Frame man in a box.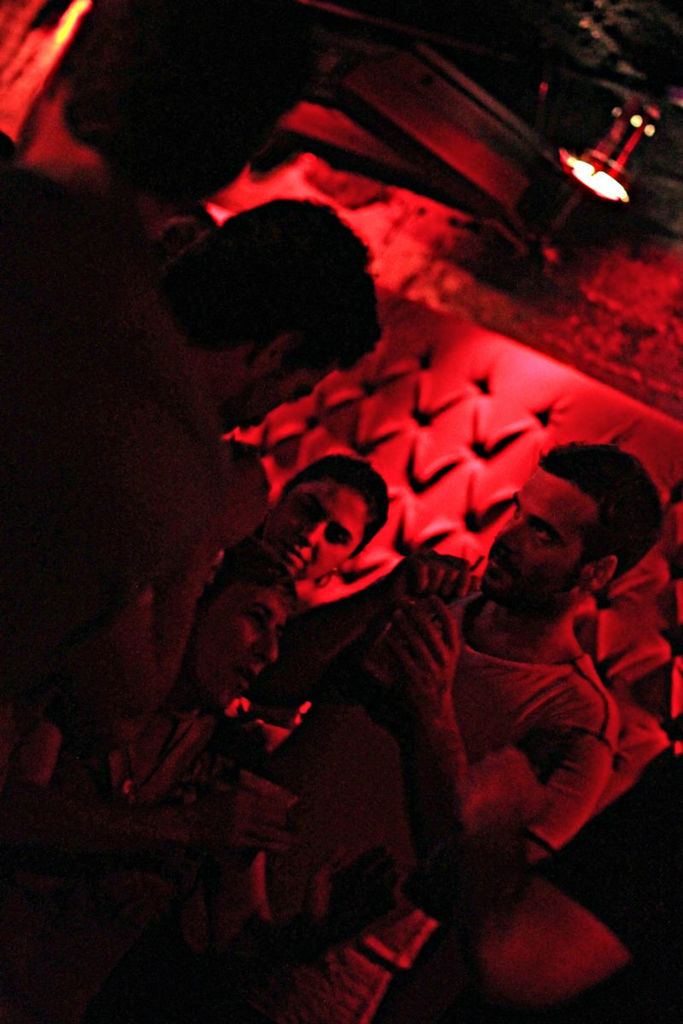
region(272, 438, 657, 913).
